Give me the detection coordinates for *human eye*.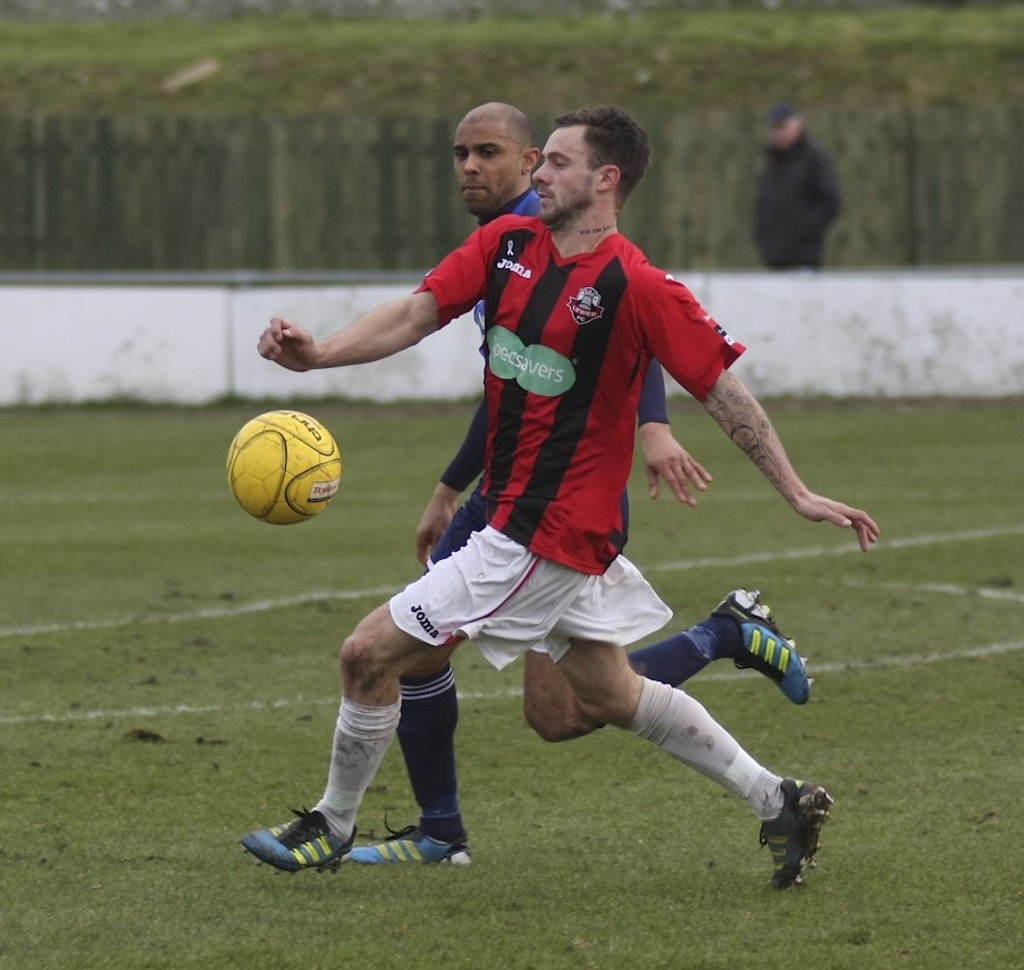
x1=478, y1=147, x2=501, y2=164.
